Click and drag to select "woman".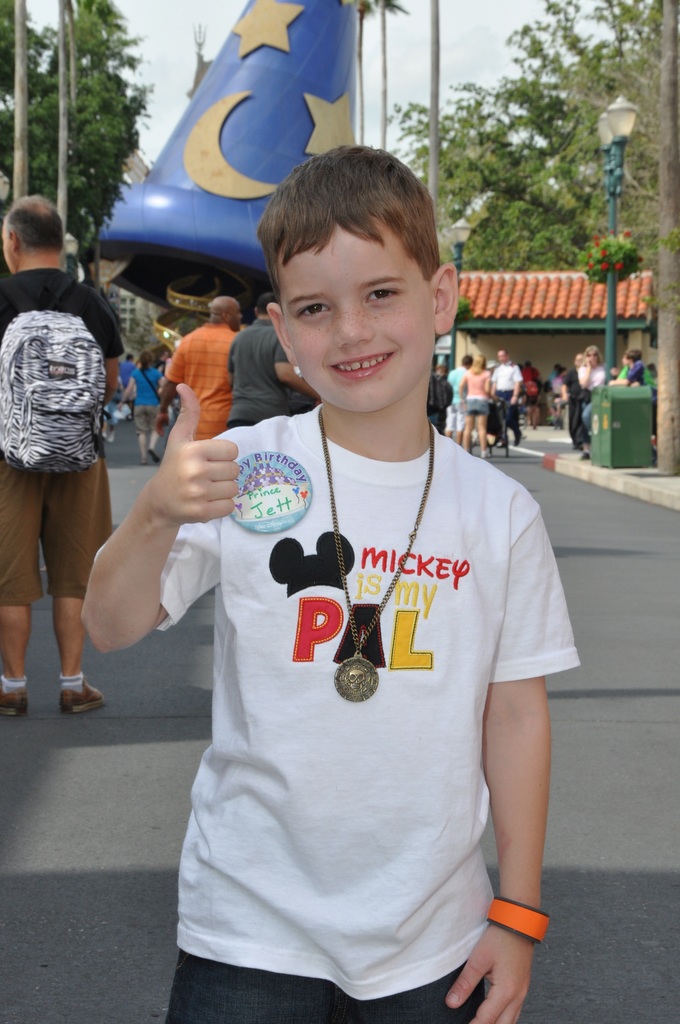
Selection: rect(458, 349, 492, 454).
